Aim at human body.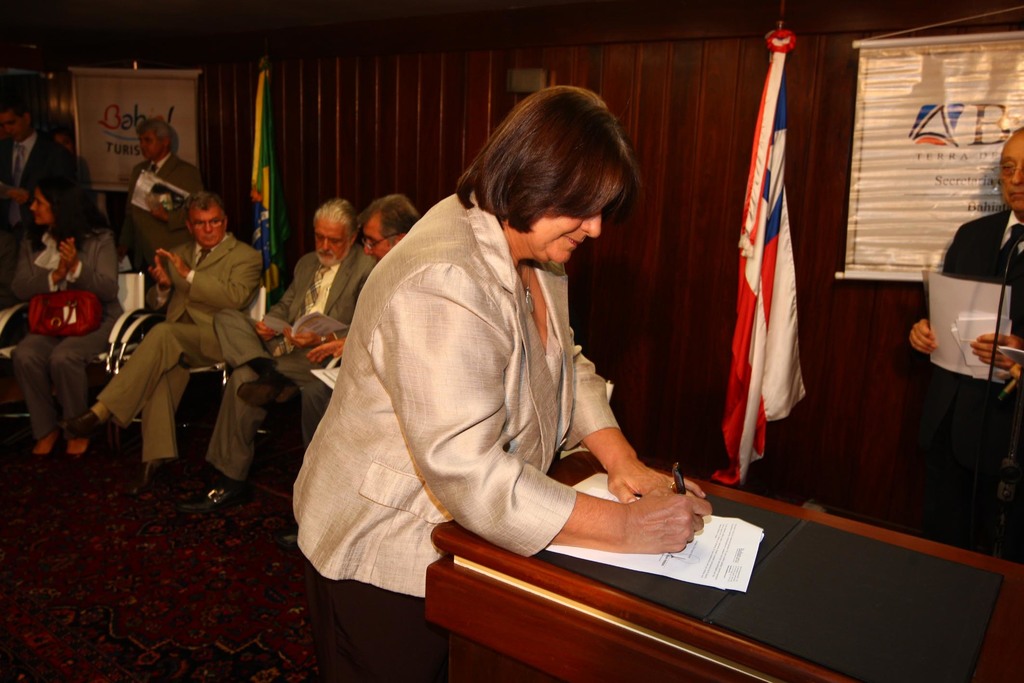
Aimed at 906,132,1023,549.
